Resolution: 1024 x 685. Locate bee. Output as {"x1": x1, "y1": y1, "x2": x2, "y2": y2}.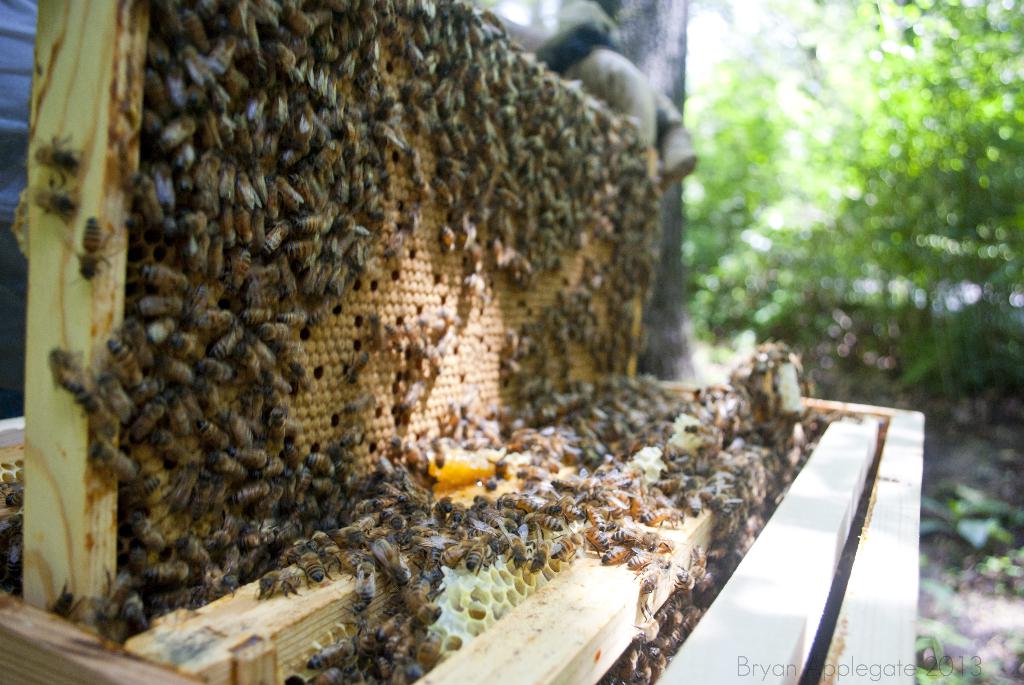
{"x1": 292, "y1": 357, "x2": 310, "y2": 387}.
